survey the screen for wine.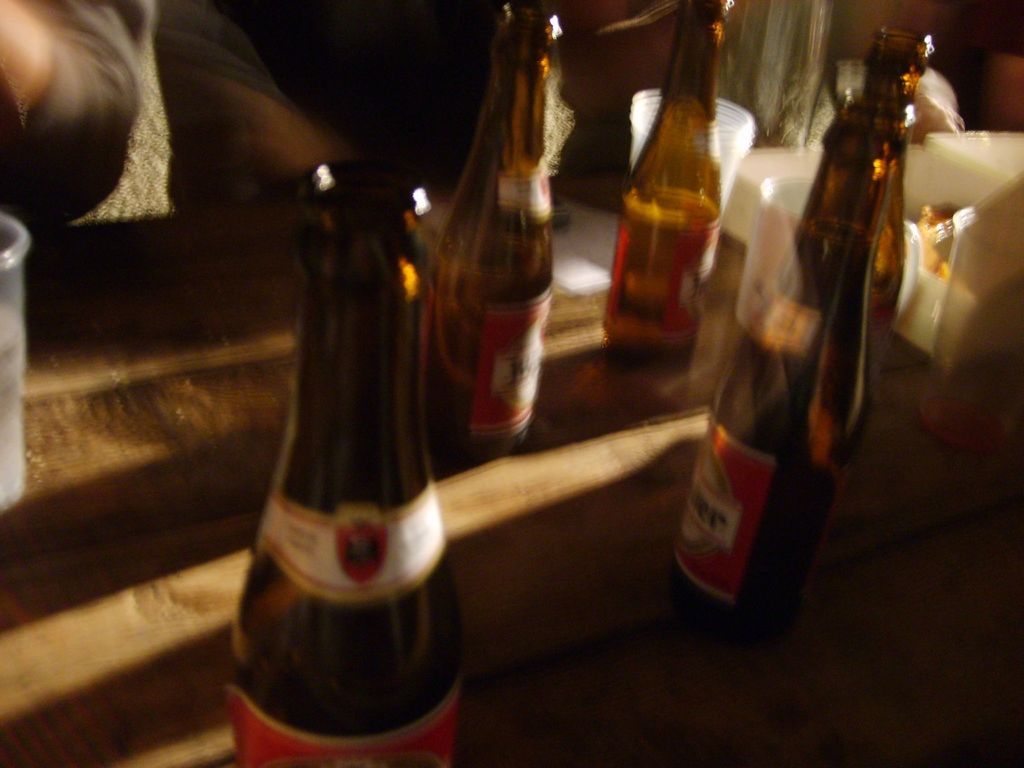
Survey found: BBox(670, 221, 871, 652).
